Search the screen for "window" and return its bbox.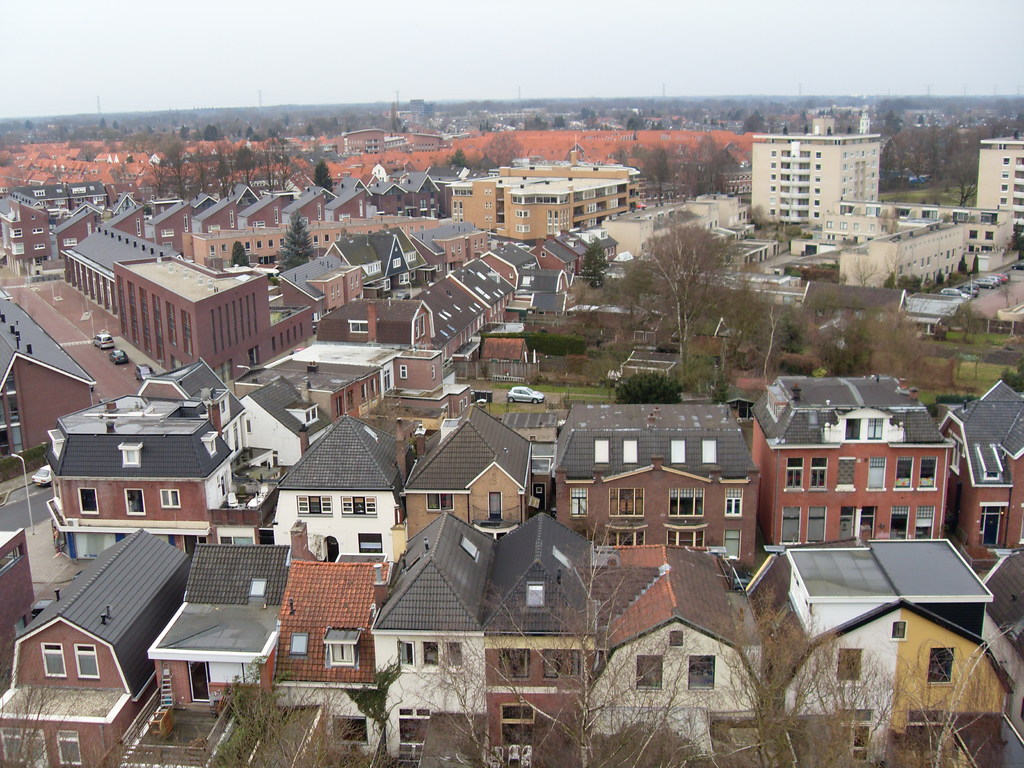
Found: <bbox>499, 646, 527, 679</bbox>.
